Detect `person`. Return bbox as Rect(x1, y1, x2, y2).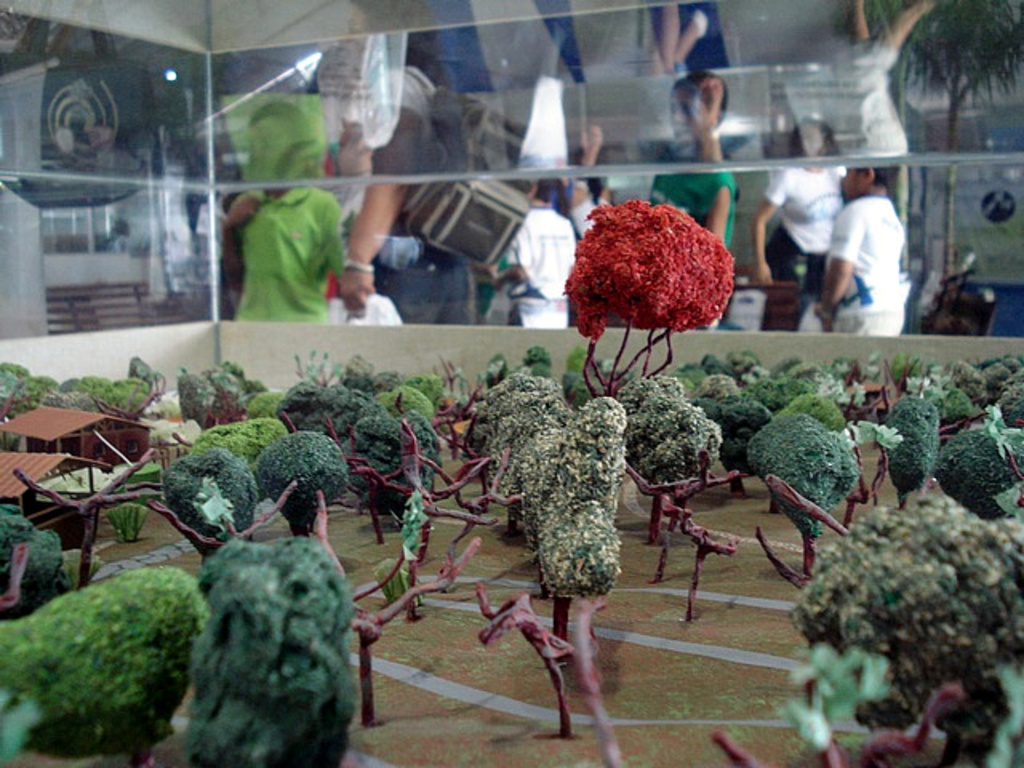
Rect(650, 72, 736, 325).
